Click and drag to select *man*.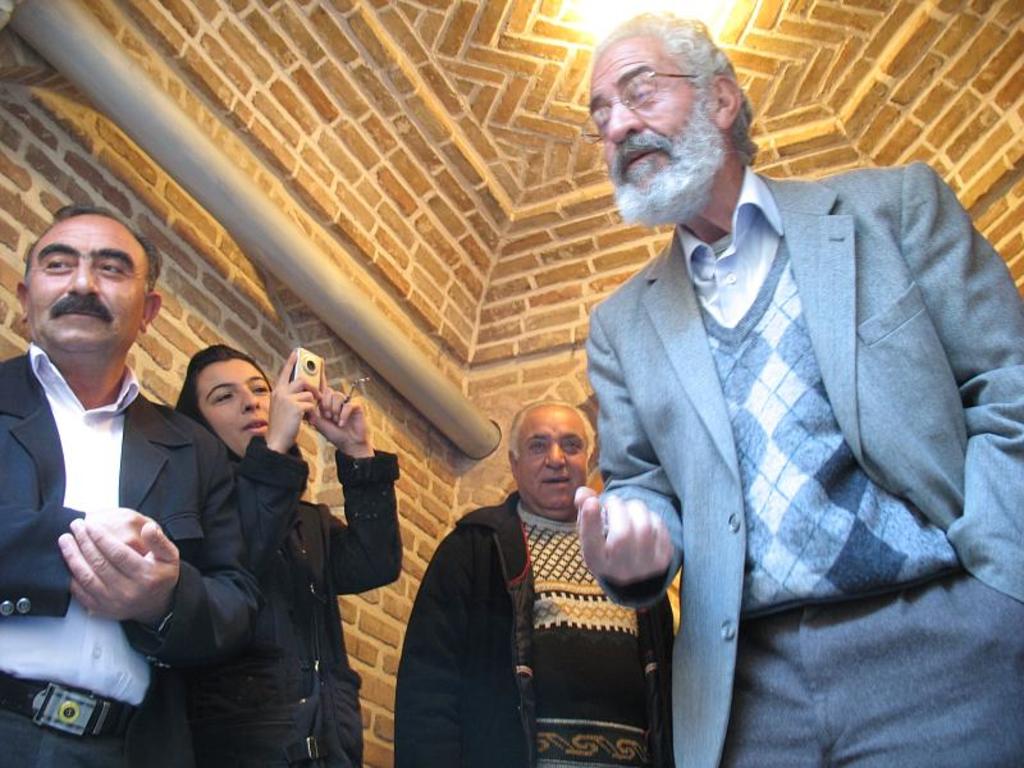
Selection: left=397, top=401, right=675, bottom=767.
